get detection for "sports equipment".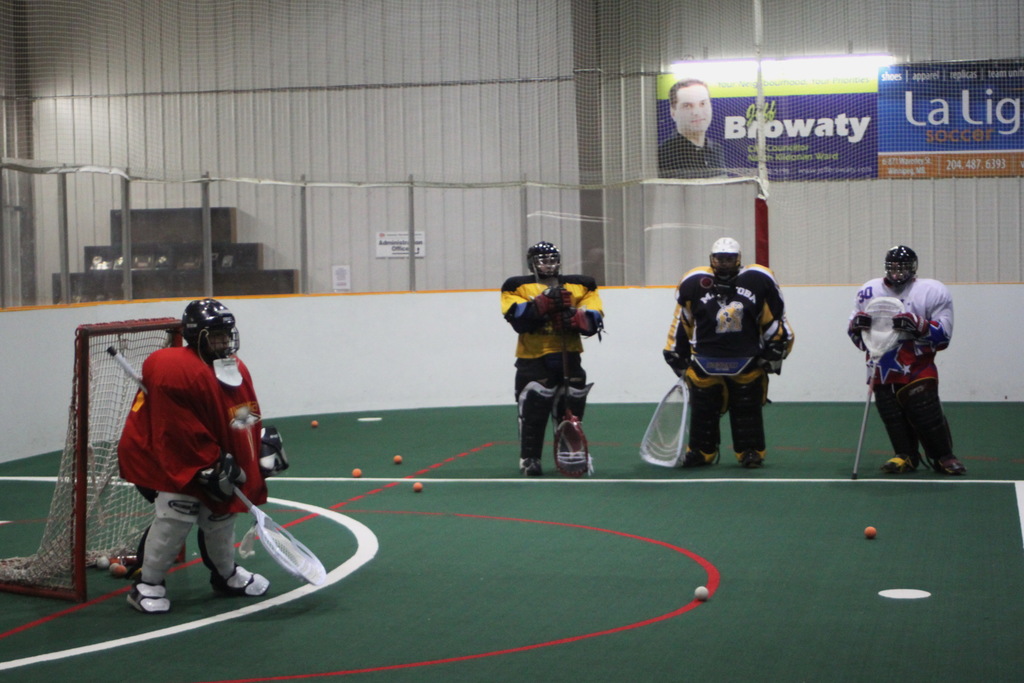
Detection: (639,369,693,467).
